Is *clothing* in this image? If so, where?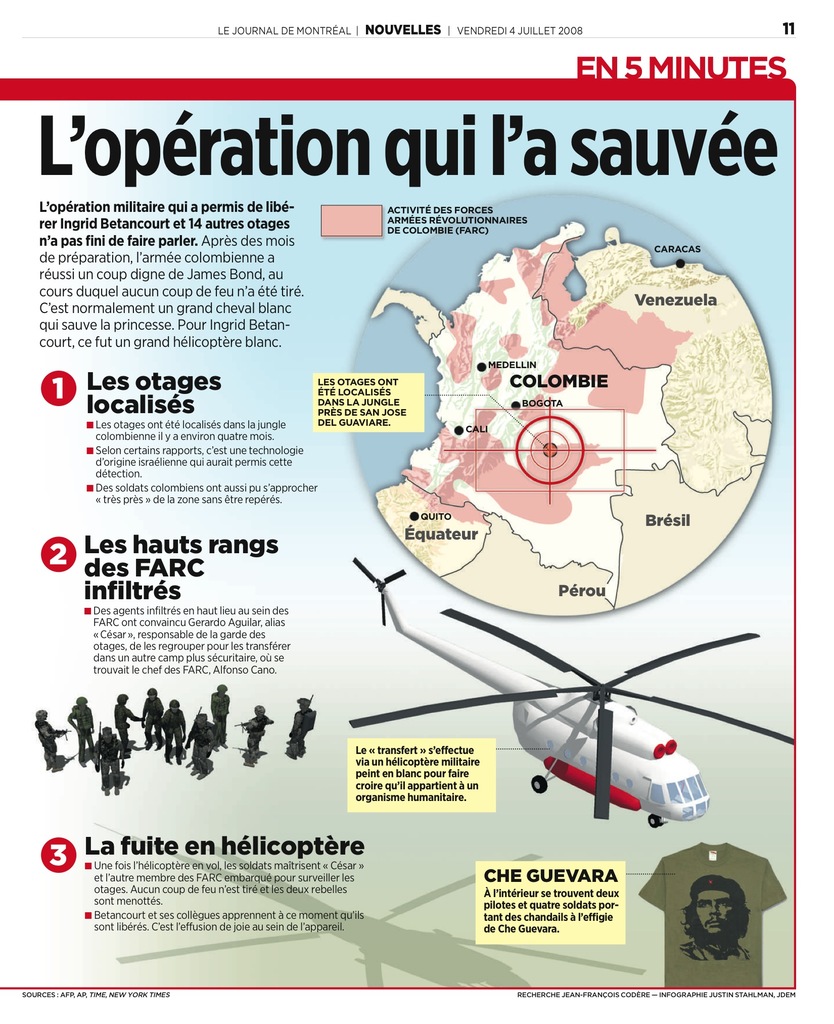
Yes, at [182,713,216,771].
